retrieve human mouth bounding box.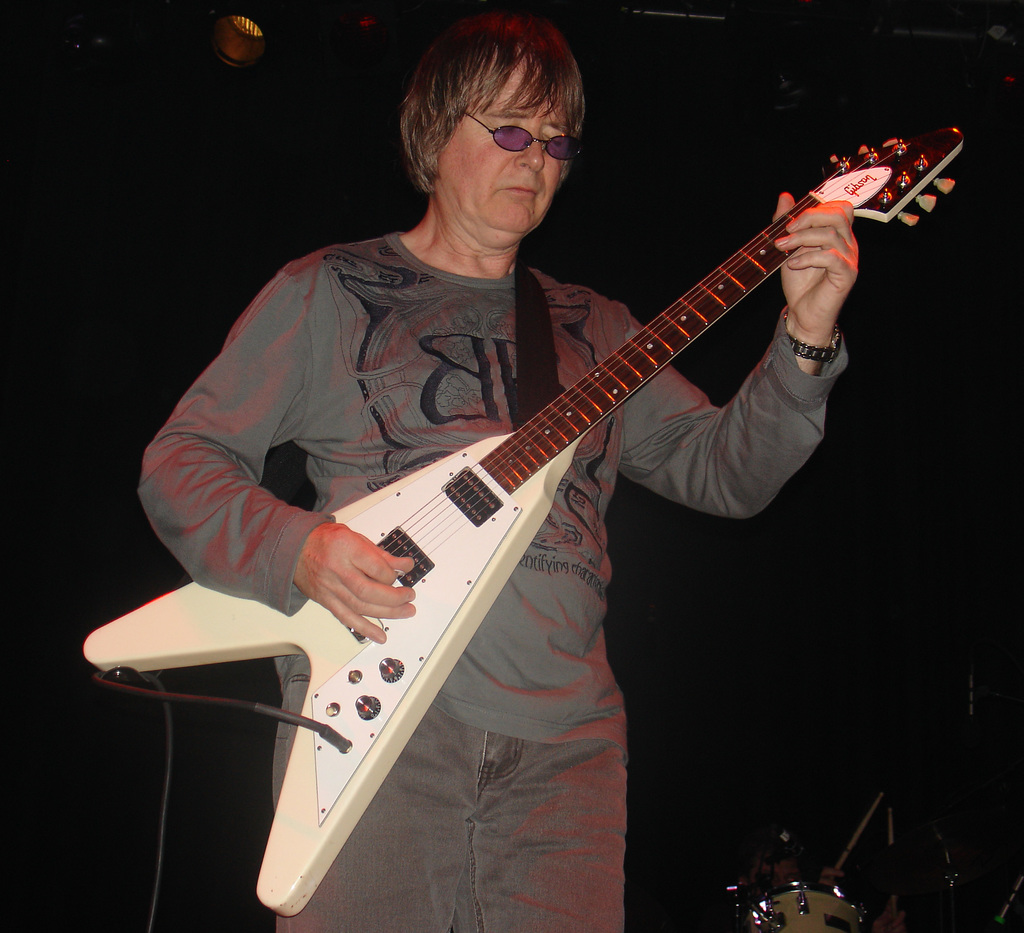
Bounding box: 492/178/545/194.
